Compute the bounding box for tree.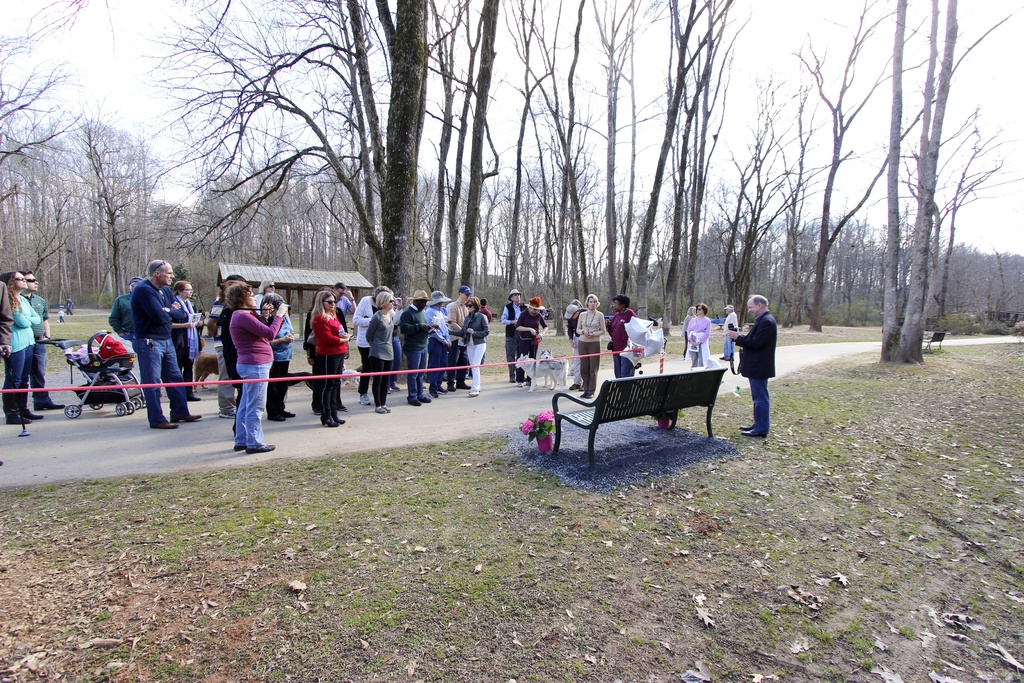
region(136, 0, 446, 306).
